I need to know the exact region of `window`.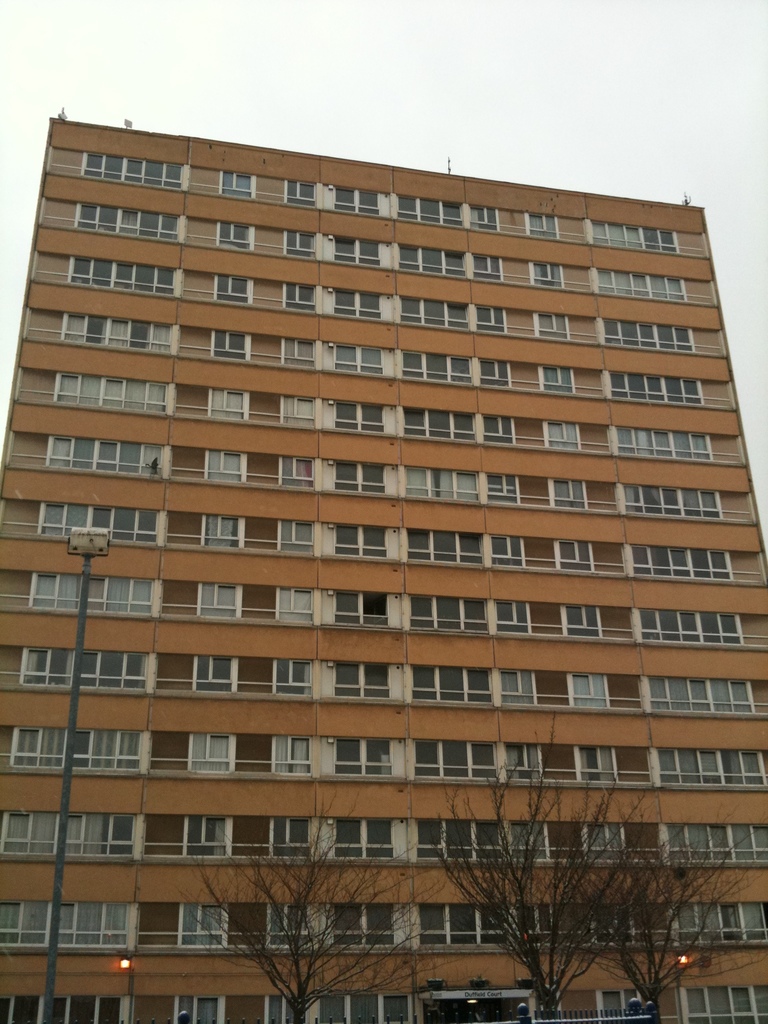
Region: (400, 198, 463, 223).
